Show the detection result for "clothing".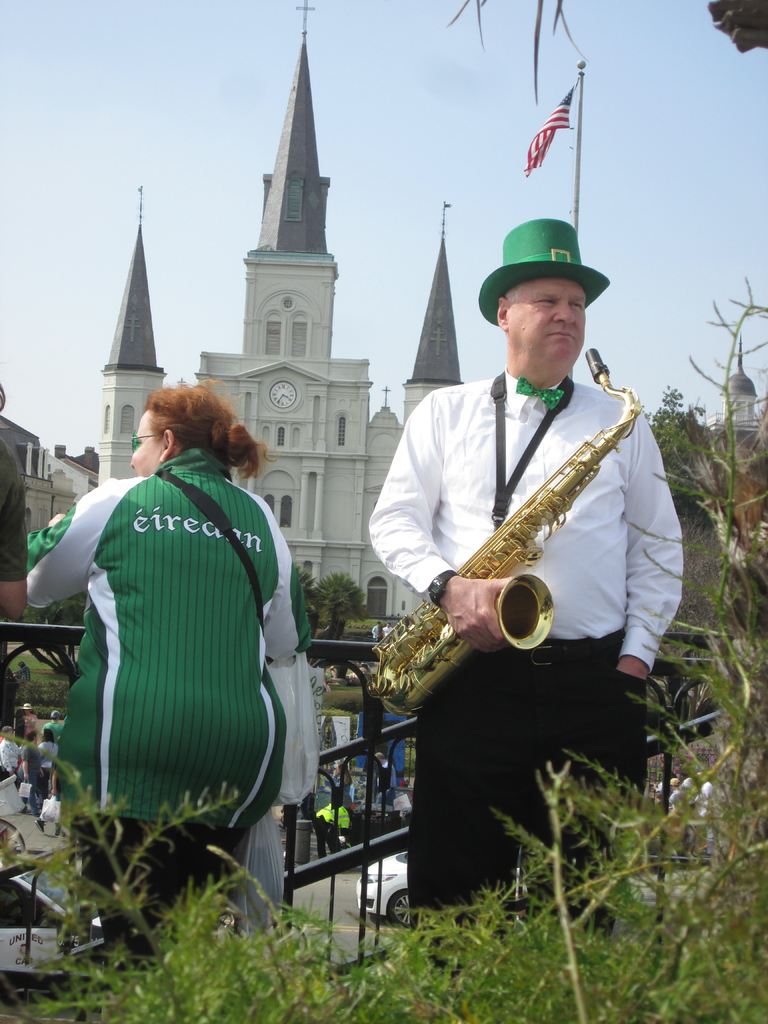
[371, 371, 685, 975].
